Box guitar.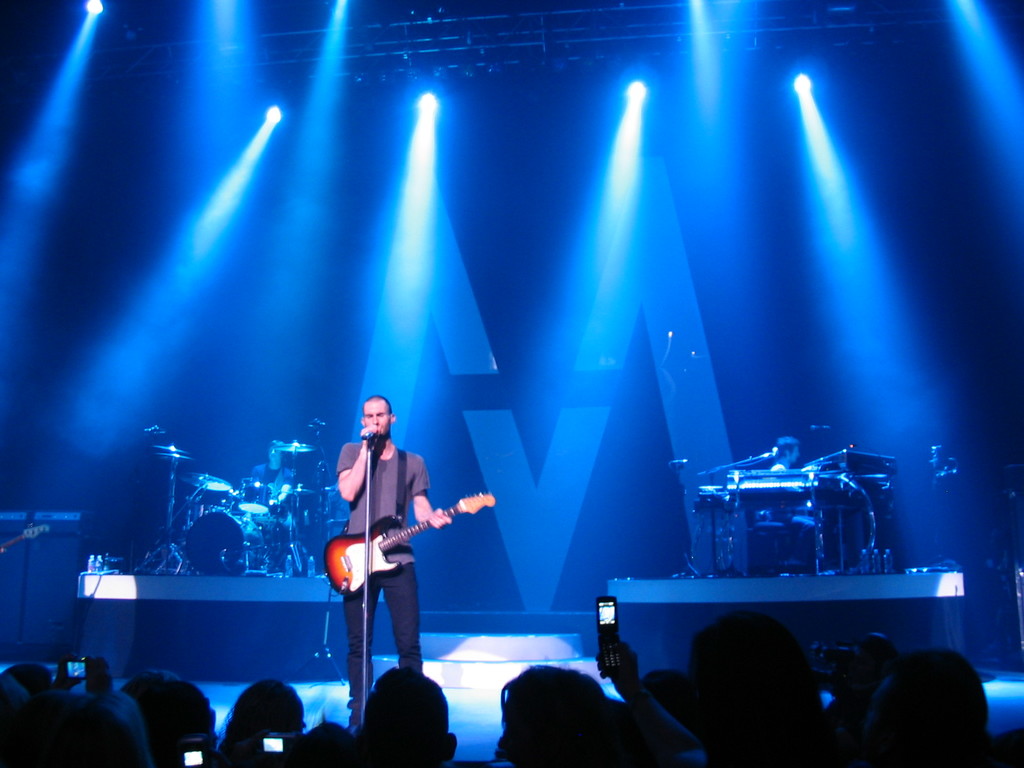
[x1=313, y1=490, x2=493, y2=595].
